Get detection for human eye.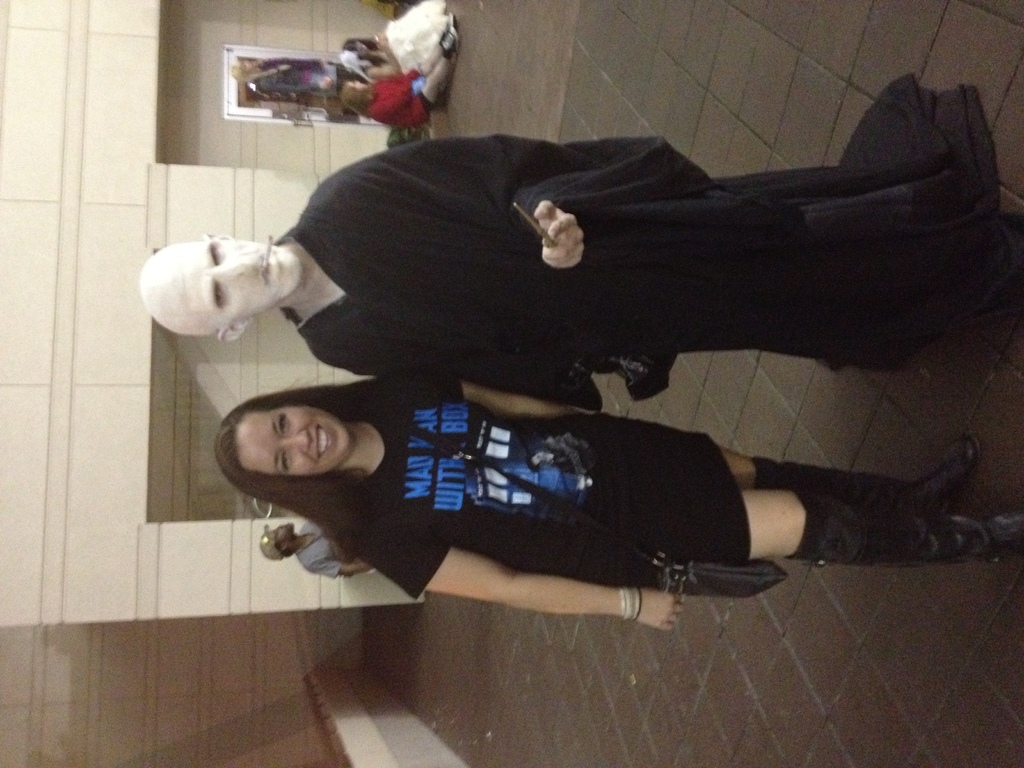
Detection: box=[212, 283, 225, 308].
